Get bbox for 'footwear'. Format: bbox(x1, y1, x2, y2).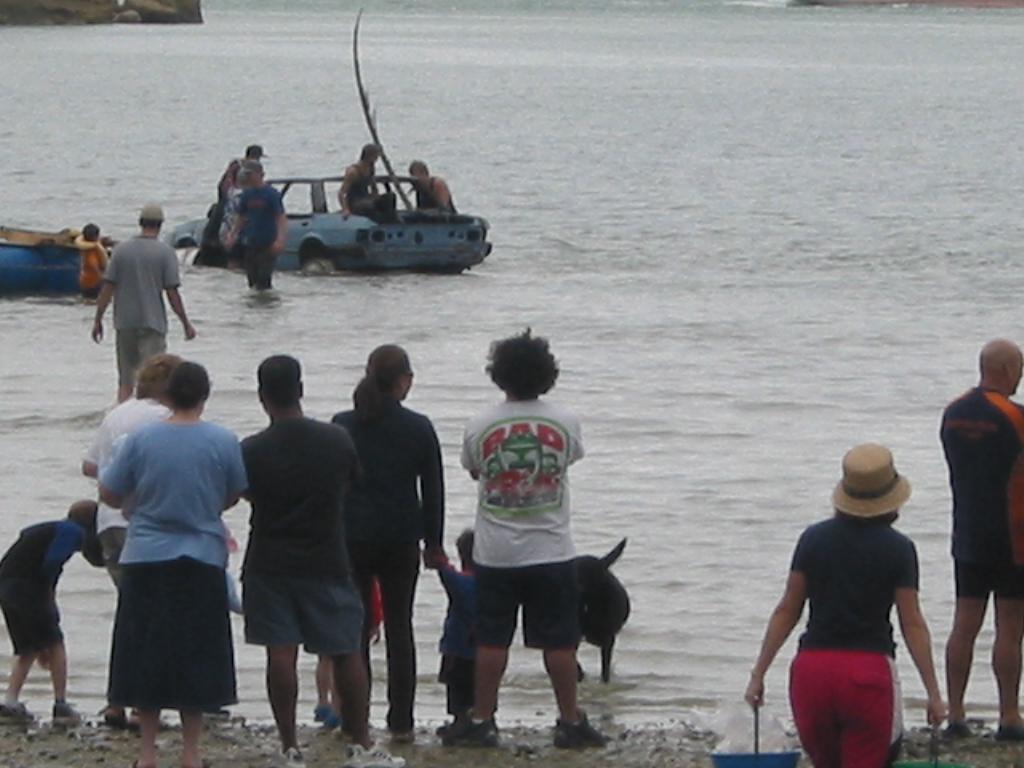
bbox(348, 740, 408, 767).
